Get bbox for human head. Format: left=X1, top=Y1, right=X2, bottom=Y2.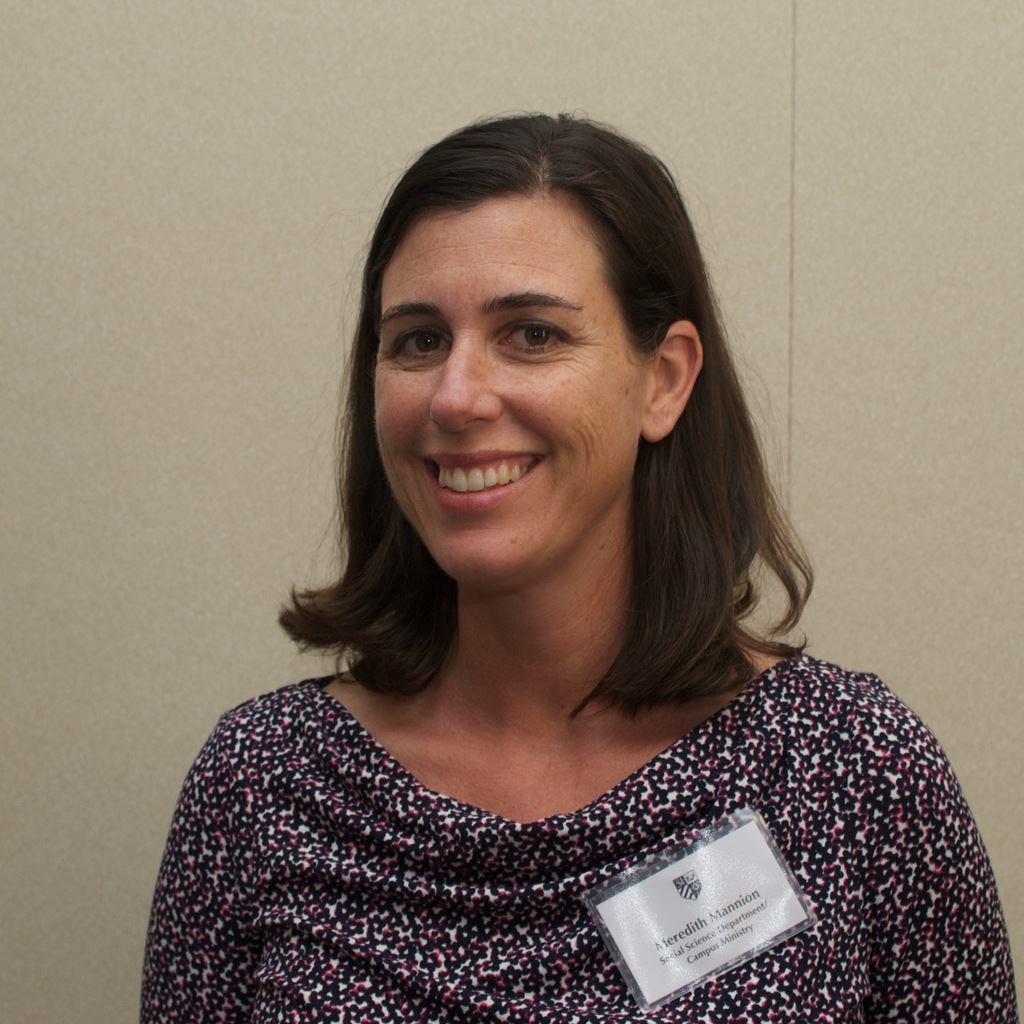
left=352, top=146, right=703, bottom=542.
